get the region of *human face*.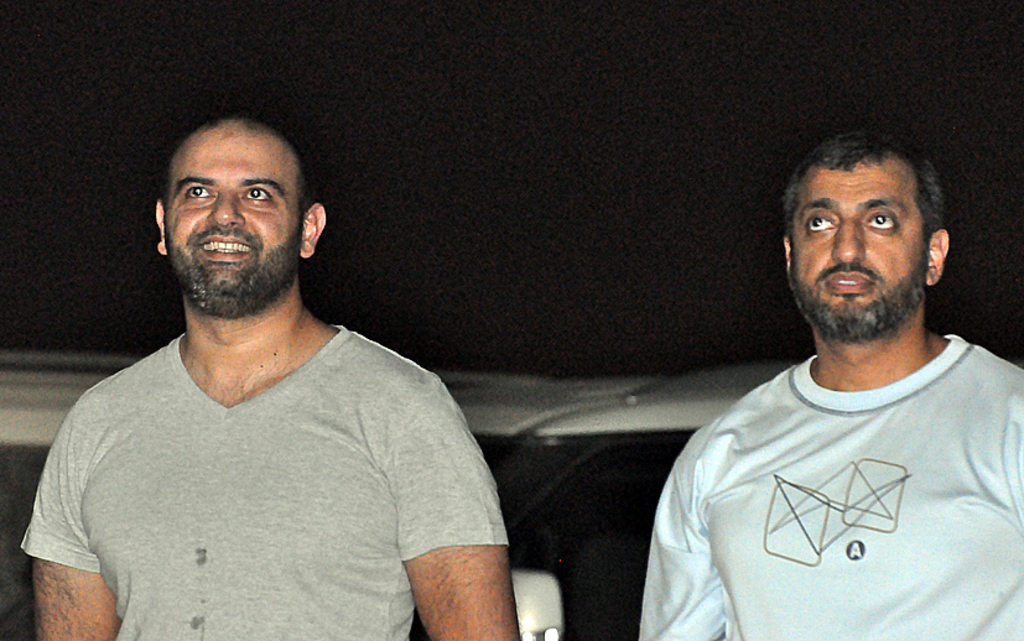
(x1=166, y1=123, x2=302, y2=311).
